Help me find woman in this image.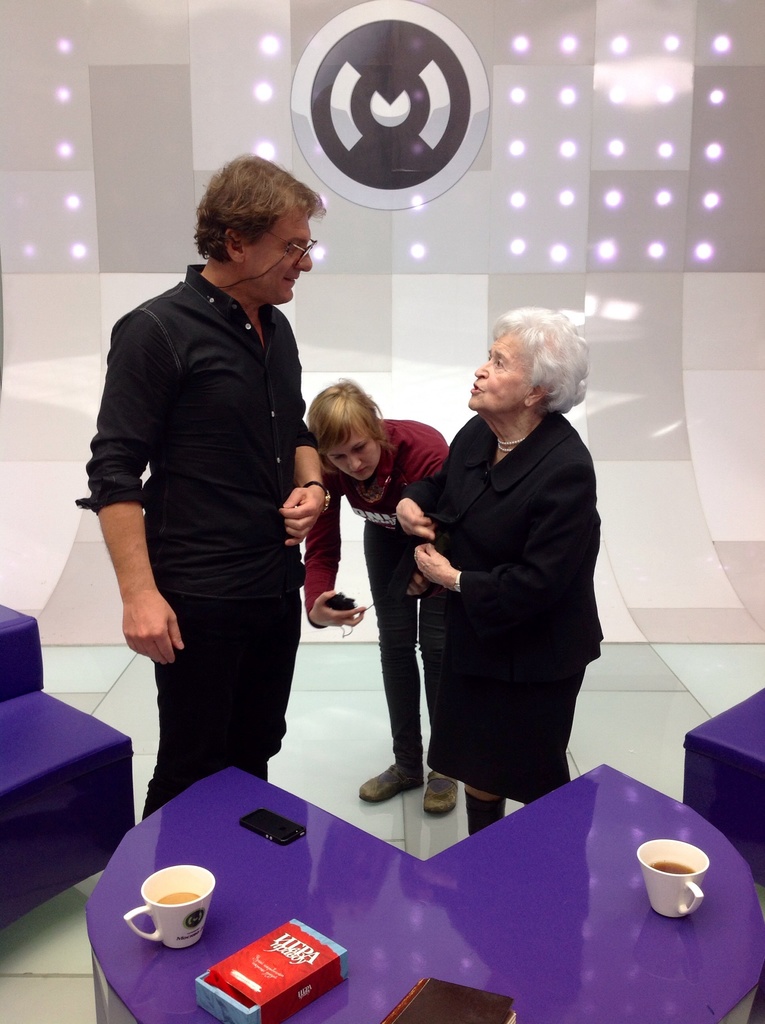
Found it: <box>286,374,452,816</box>.
